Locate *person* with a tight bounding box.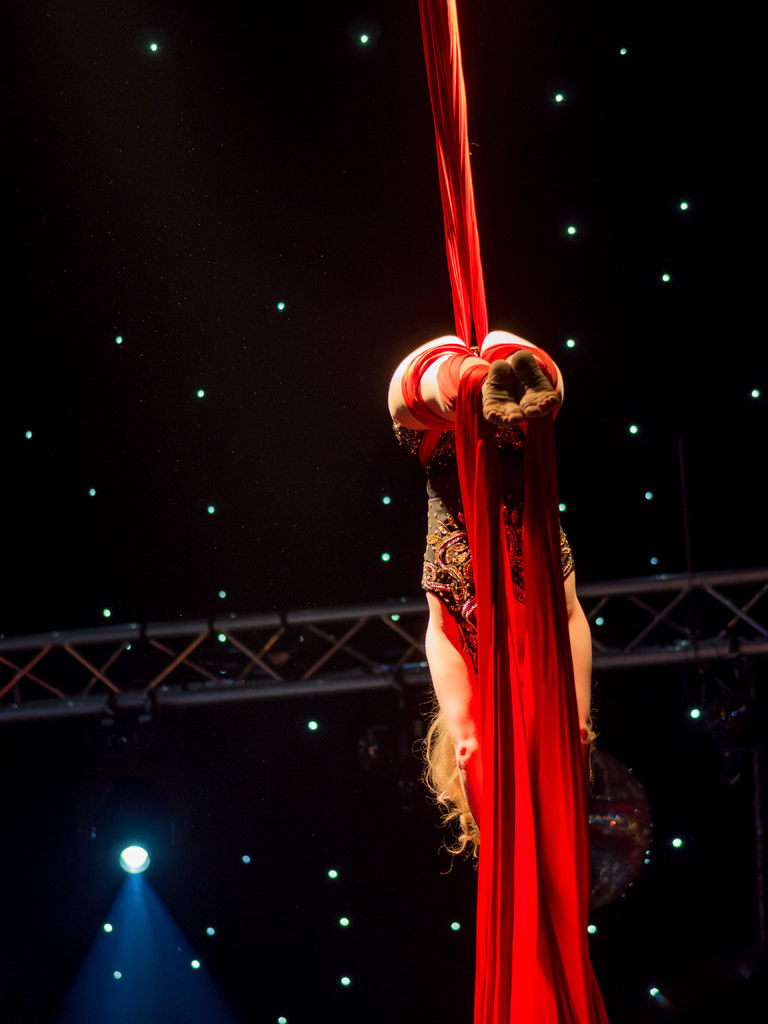
bbox(426, 190, 607, 963).
